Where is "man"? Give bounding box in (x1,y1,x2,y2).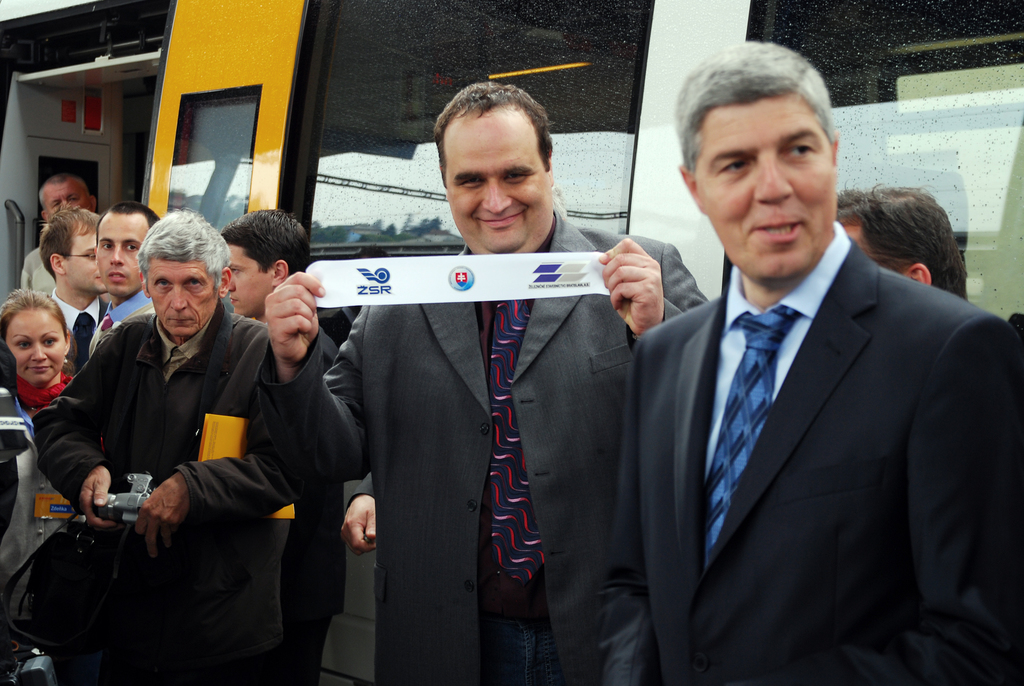
(19,173,101,295).
